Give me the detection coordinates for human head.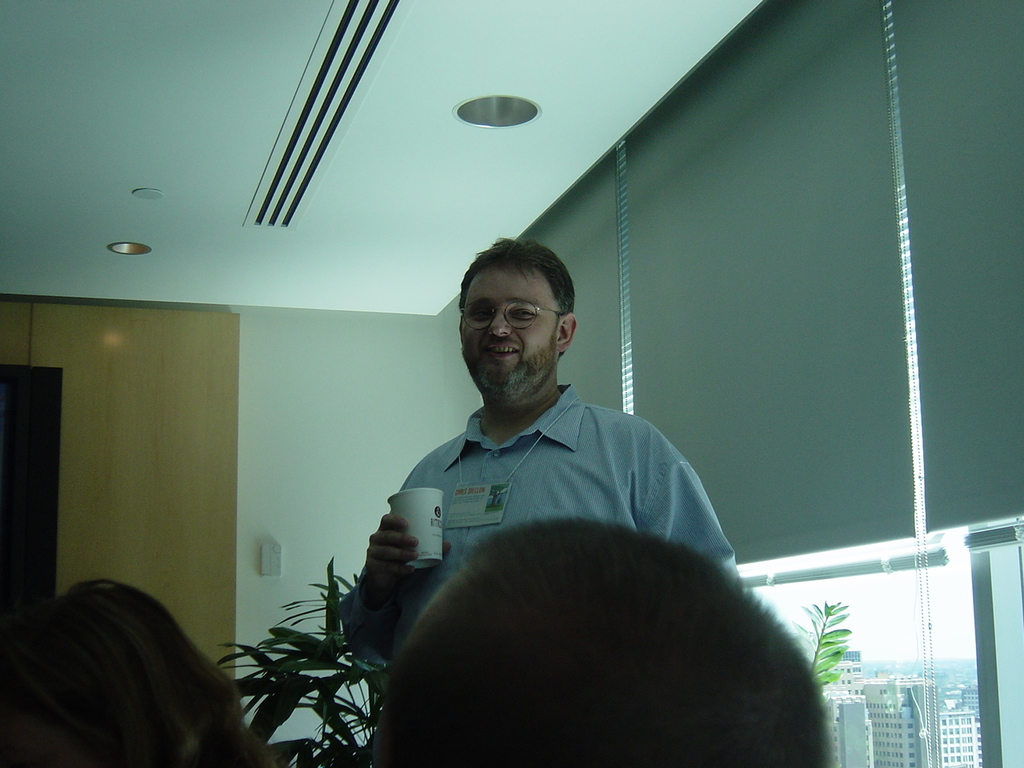
bbox=(442, 239, 582, 394).
